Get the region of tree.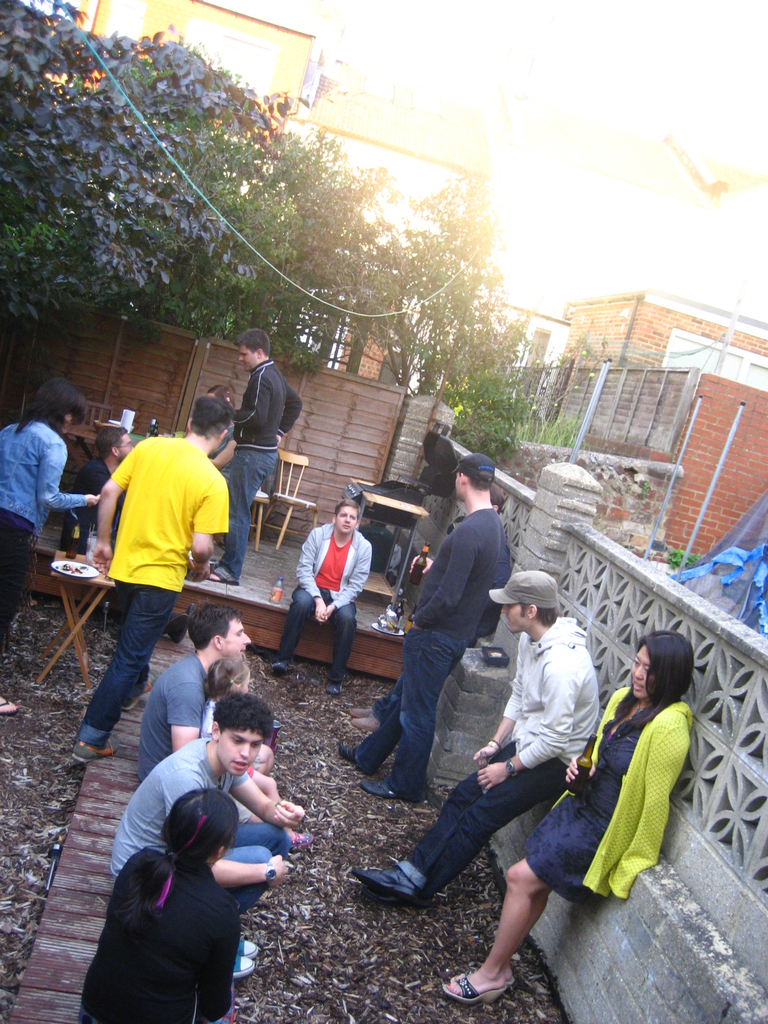
0/0/278/328.
